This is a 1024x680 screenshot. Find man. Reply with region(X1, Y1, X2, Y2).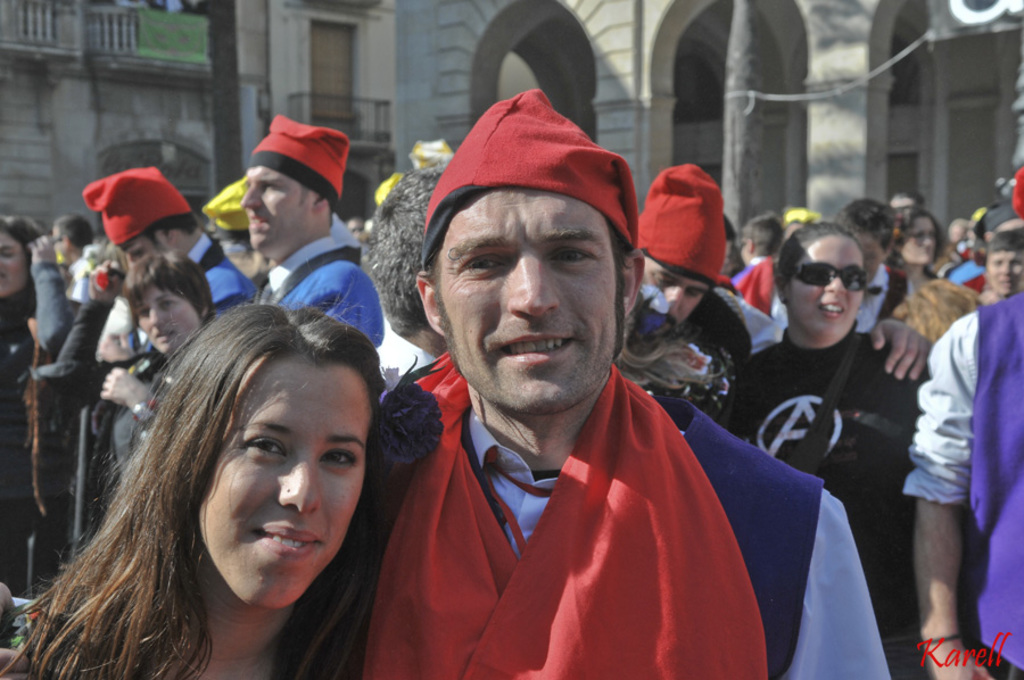
region(81, 158, 247, 325).
